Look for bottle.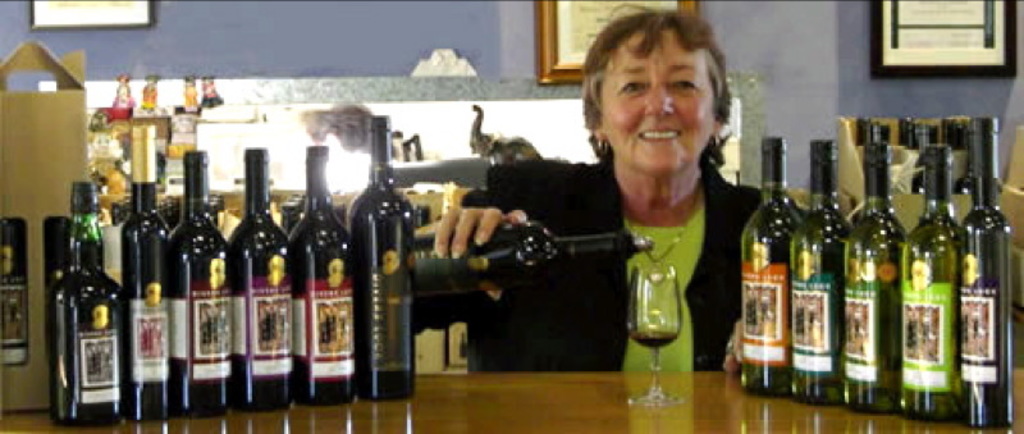
Found: locate(936, 114, 968, 193).
